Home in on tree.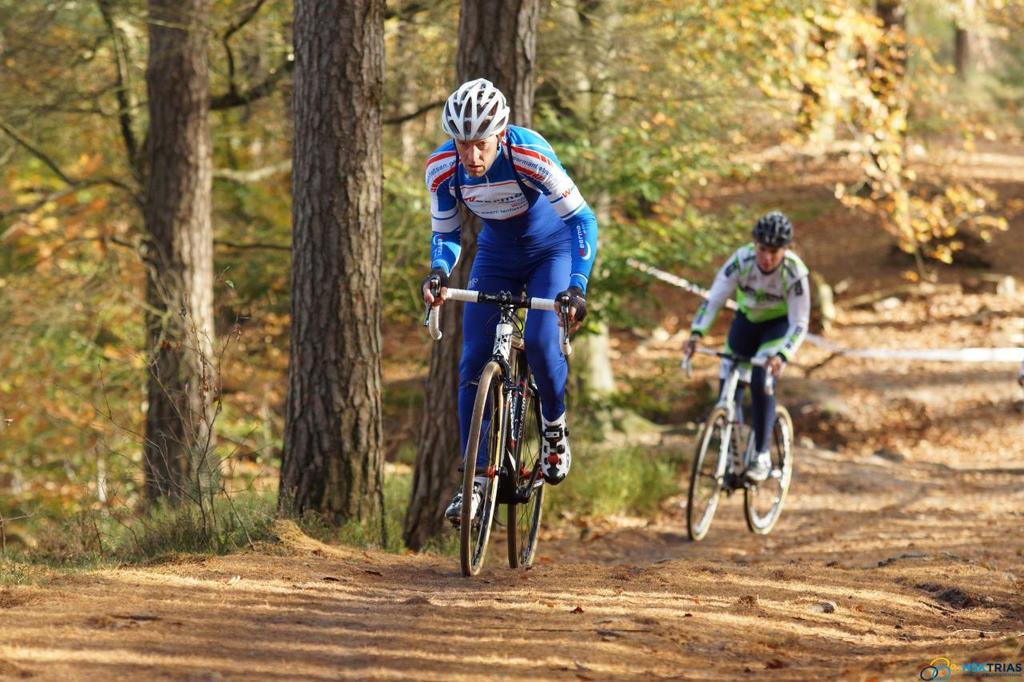
Homed in at (404,0,652,536).
